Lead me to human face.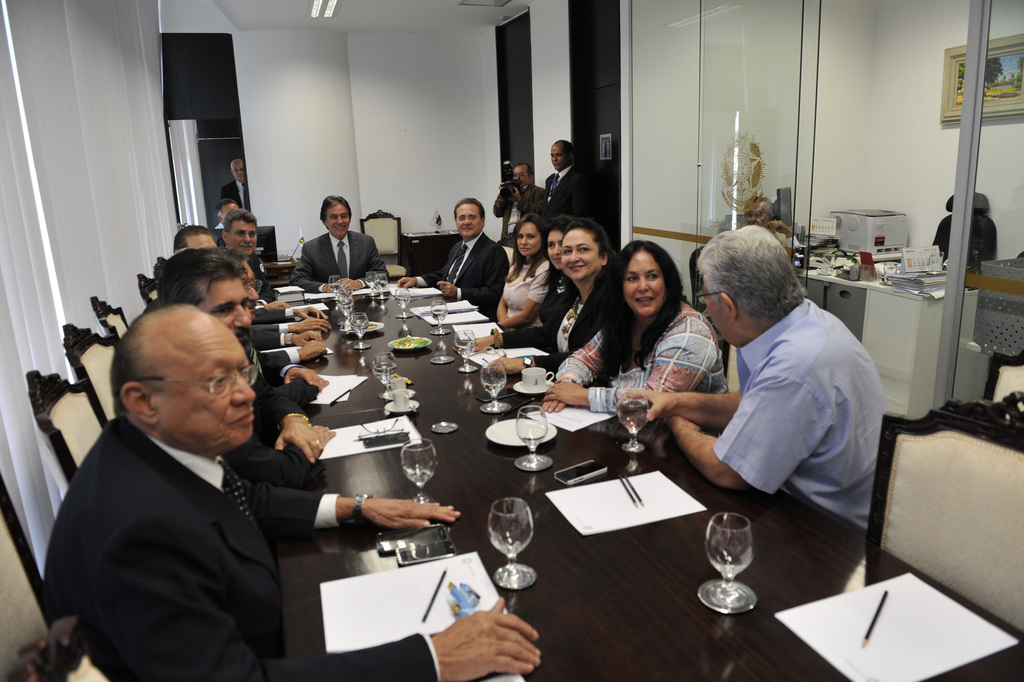
Lead to pyautogui.locateOnScreen(519, 229, 537, 261).
